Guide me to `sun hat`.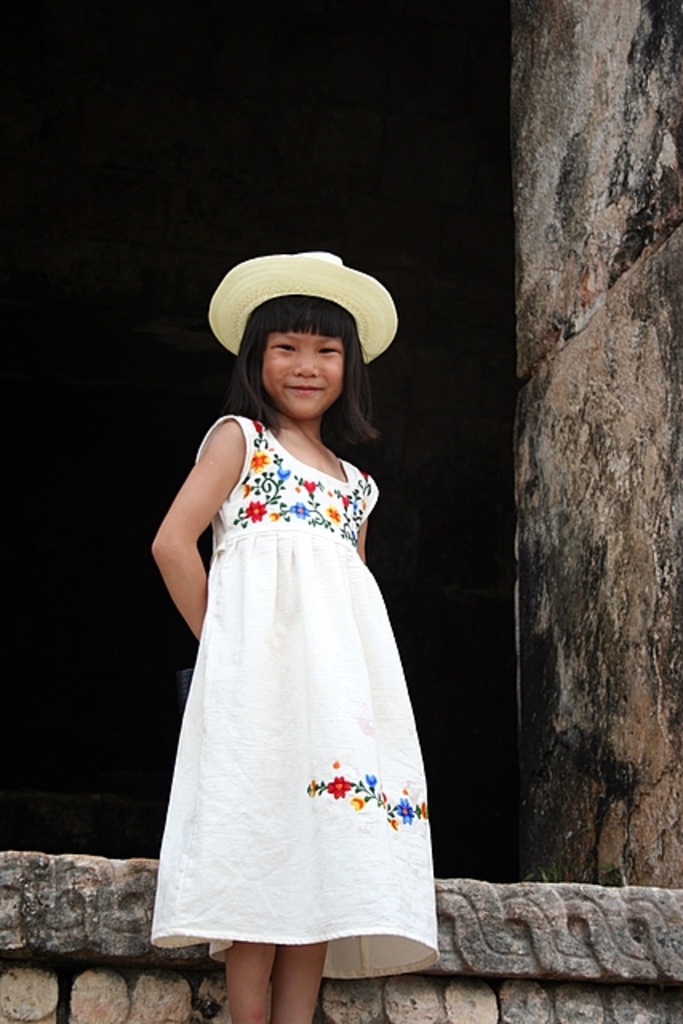
Guidance: [x1=200, y1=250, x2=406, y2=376].
